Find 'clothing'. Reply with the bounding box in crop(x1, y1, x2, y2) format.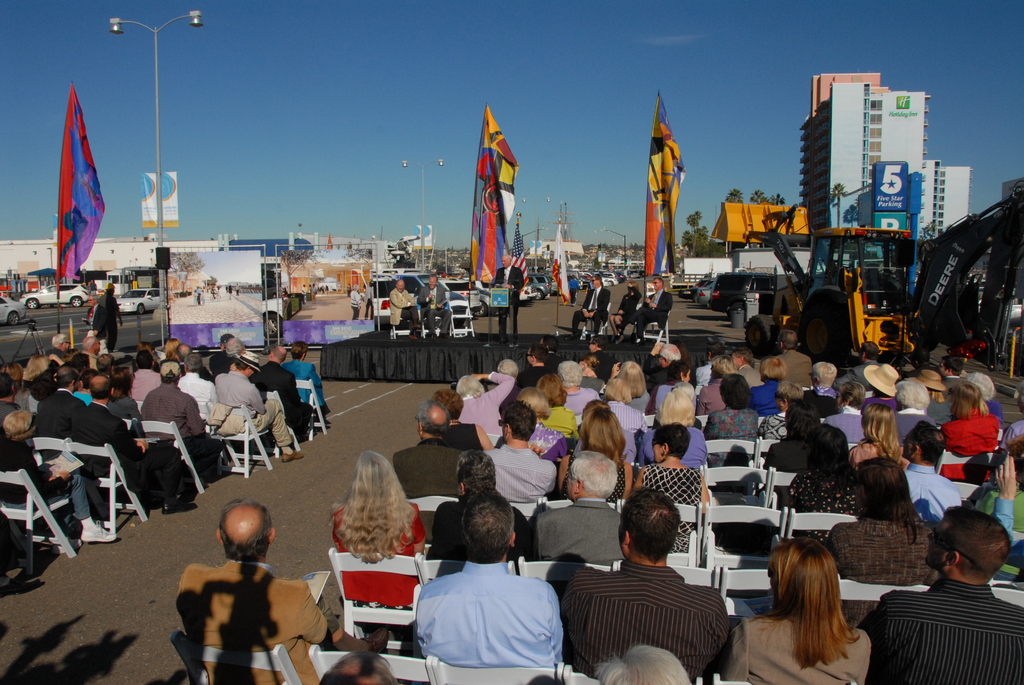
crop(781, 349, 817, 395).
